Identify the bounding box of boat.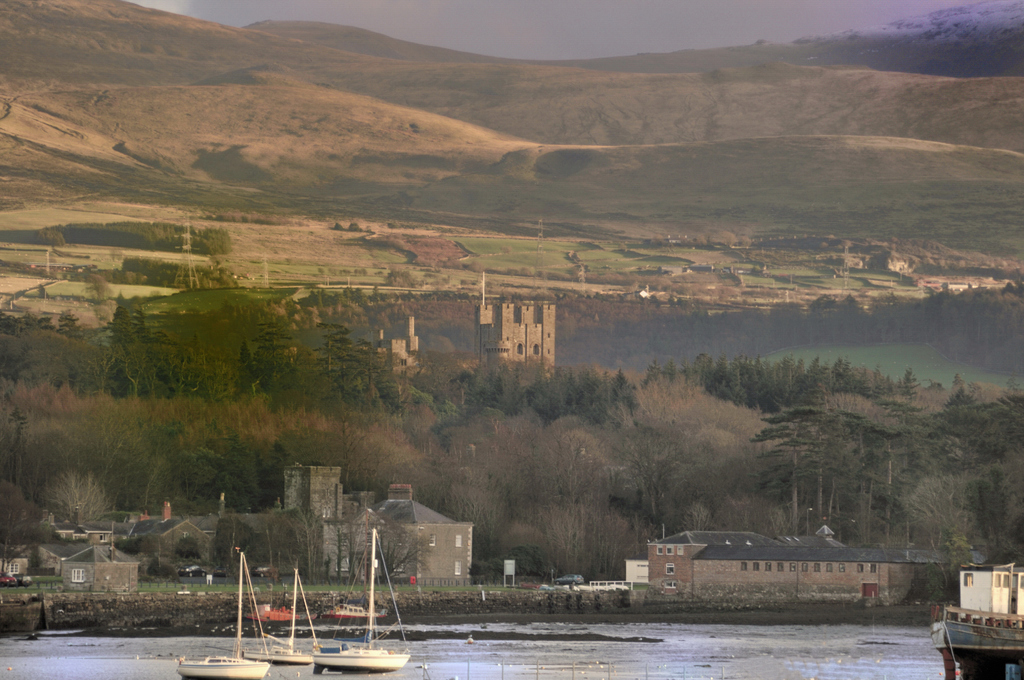
bbox=[928, 606, 1023, 679].
